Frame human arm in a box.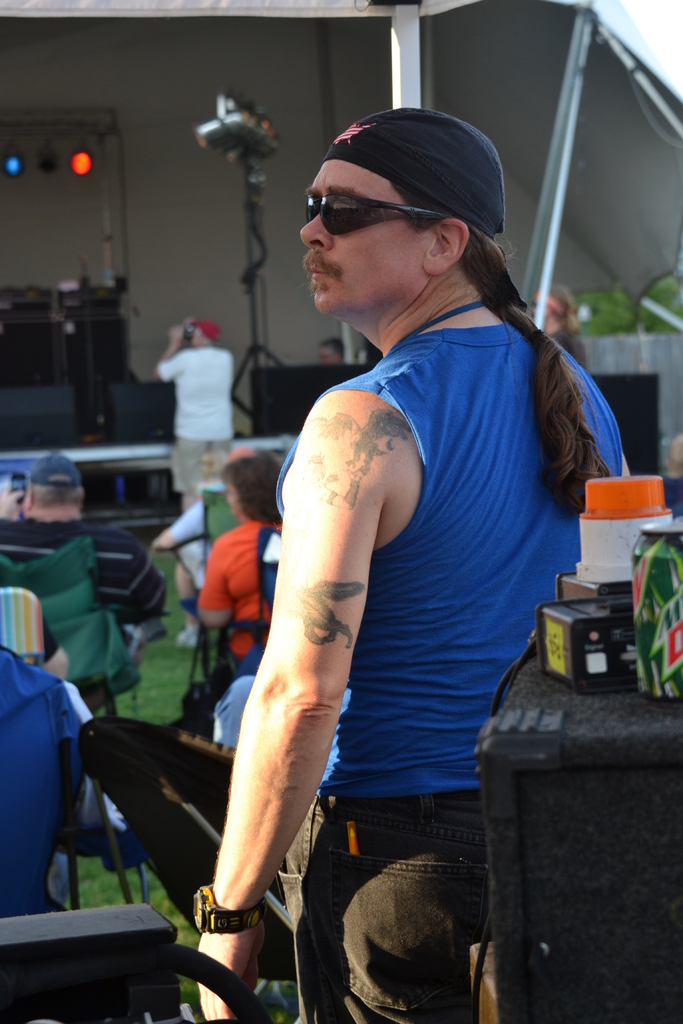
box(151, 323, 177, 380).
